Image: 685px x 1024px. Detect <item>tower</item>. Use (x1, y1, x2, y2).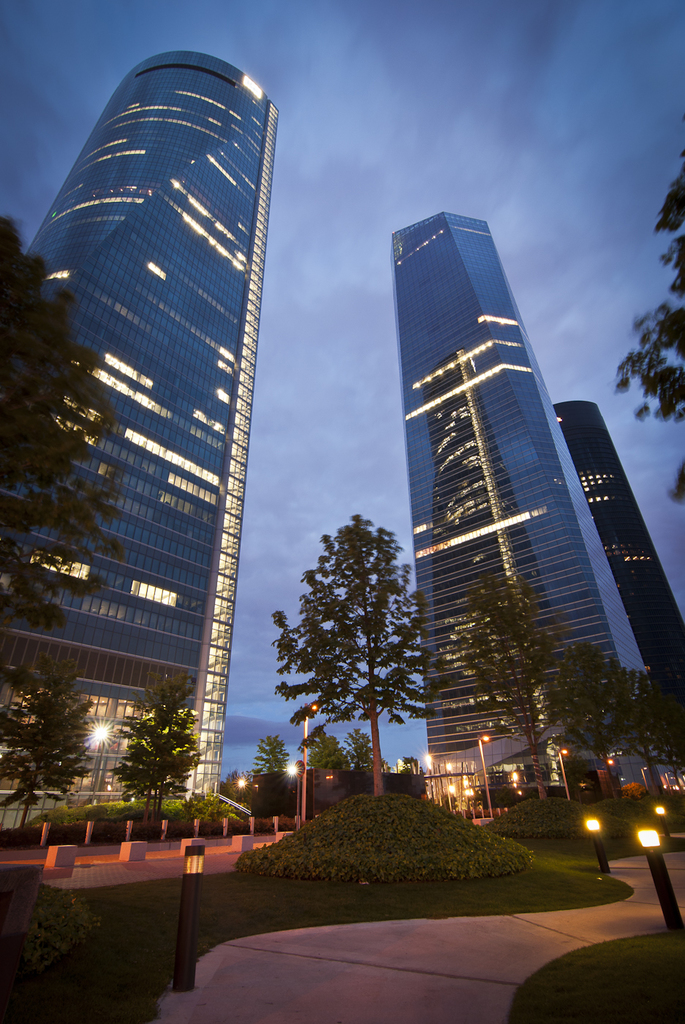
(384, 214, 647, 754).
